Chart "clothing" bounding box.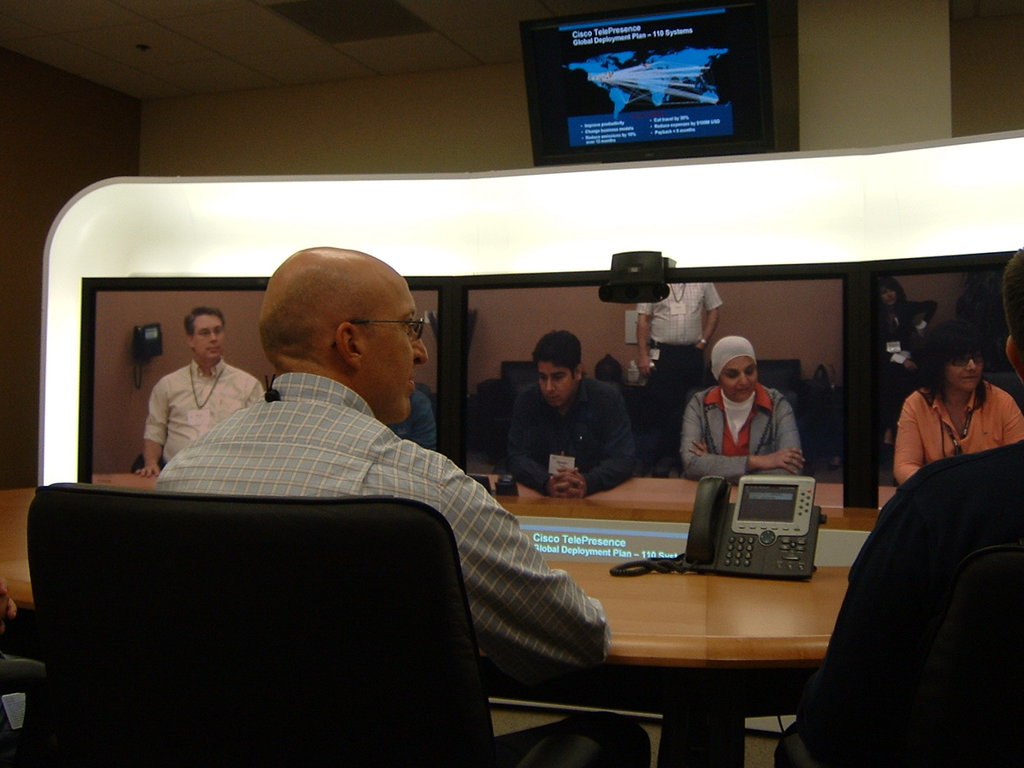
Charted: [x1=504, y1=375, x2=634, y2=497].
